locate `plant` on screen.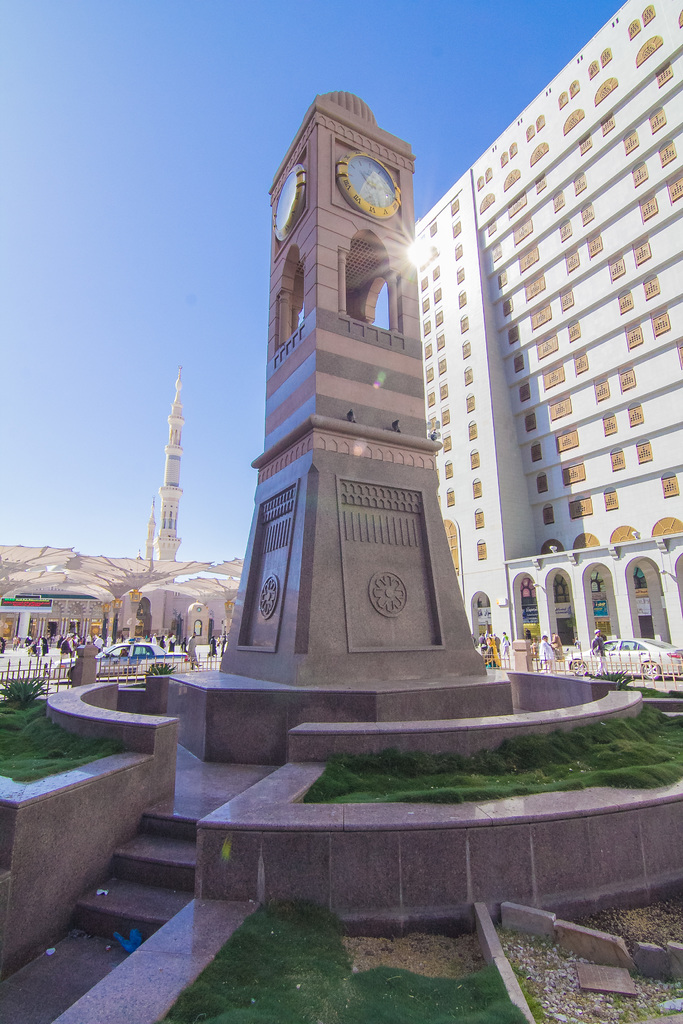
On screen at region(150, 659, 166, 672).
